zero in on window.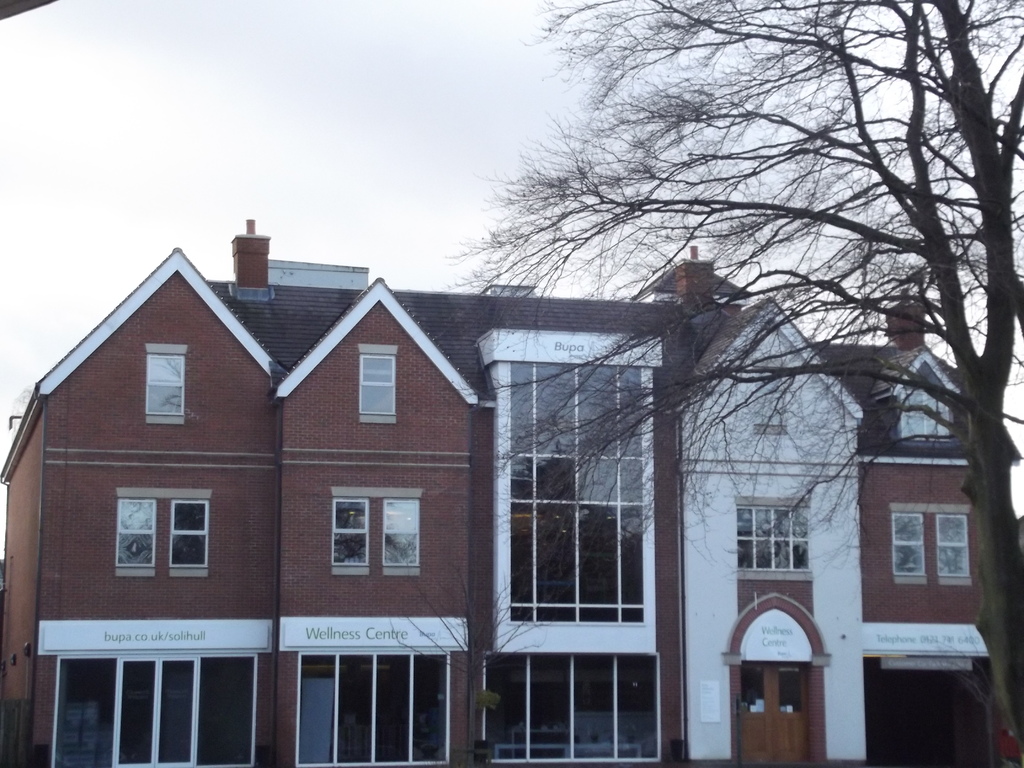
Zeroed in: 298 653 454 767.
